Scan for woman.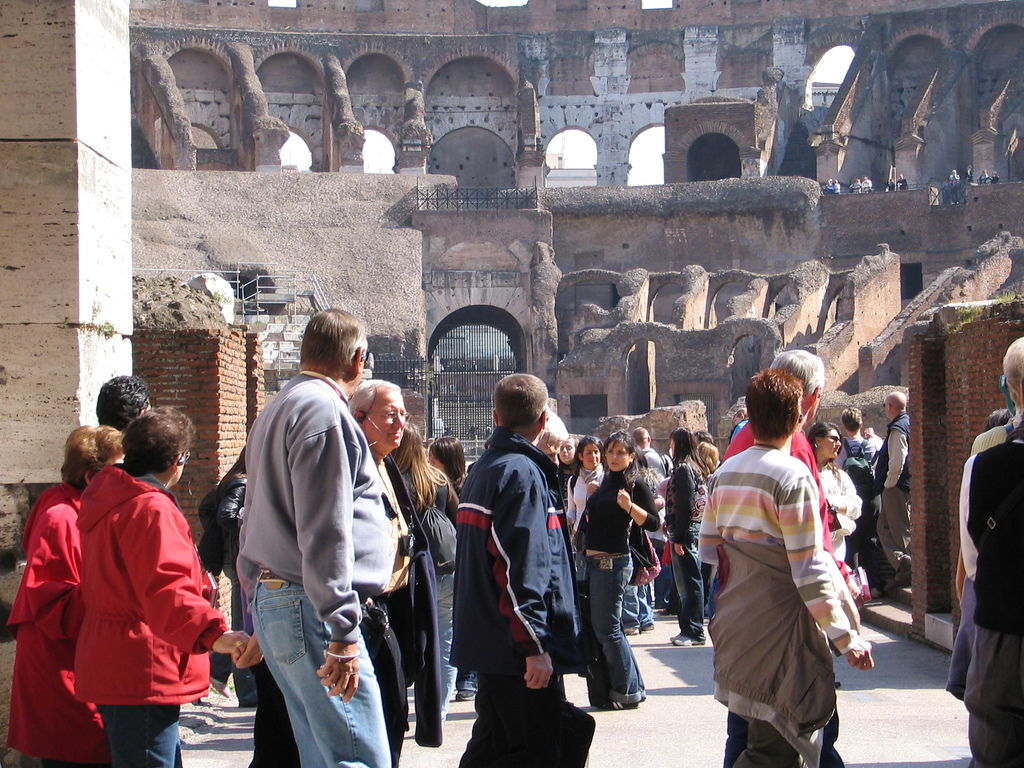
Scan result: pyautogui.locateOnScreen(664, 428, 708, 648).
